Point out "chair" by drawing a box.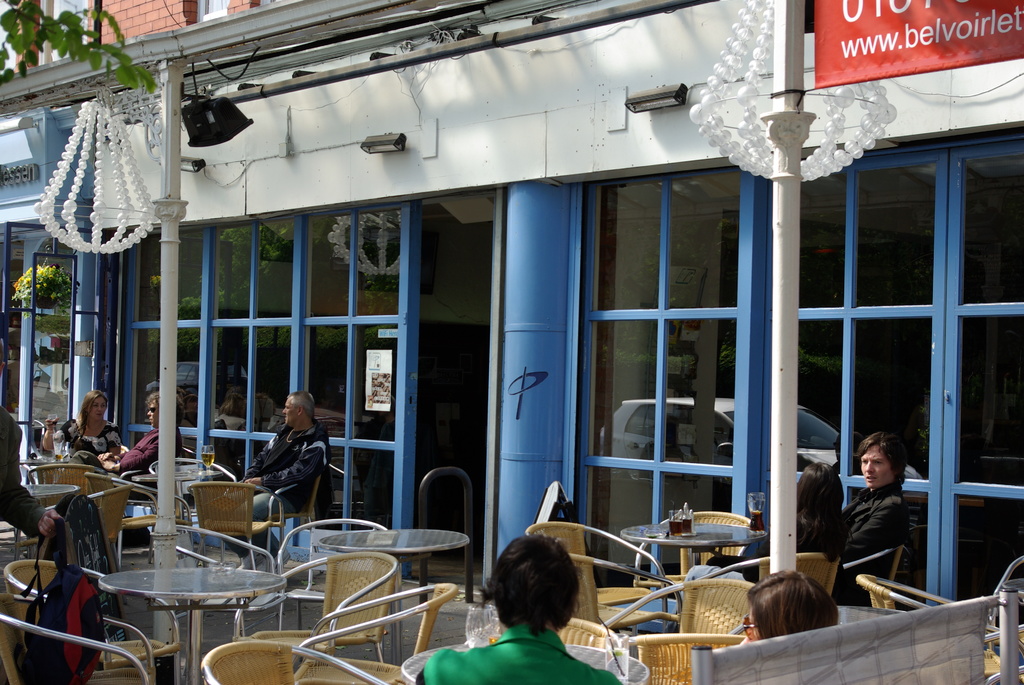
l=83, t=470, r=201, b=565.
